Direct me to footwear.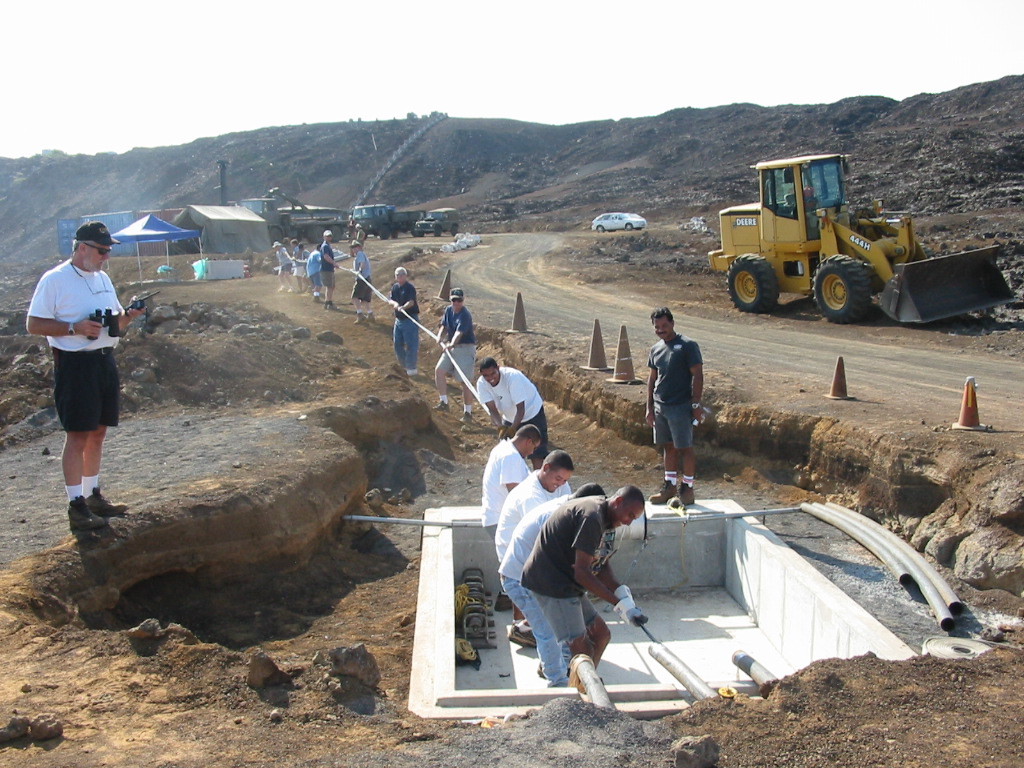
Direction: <bbox>653, 479, 674, 502</bbox>.
